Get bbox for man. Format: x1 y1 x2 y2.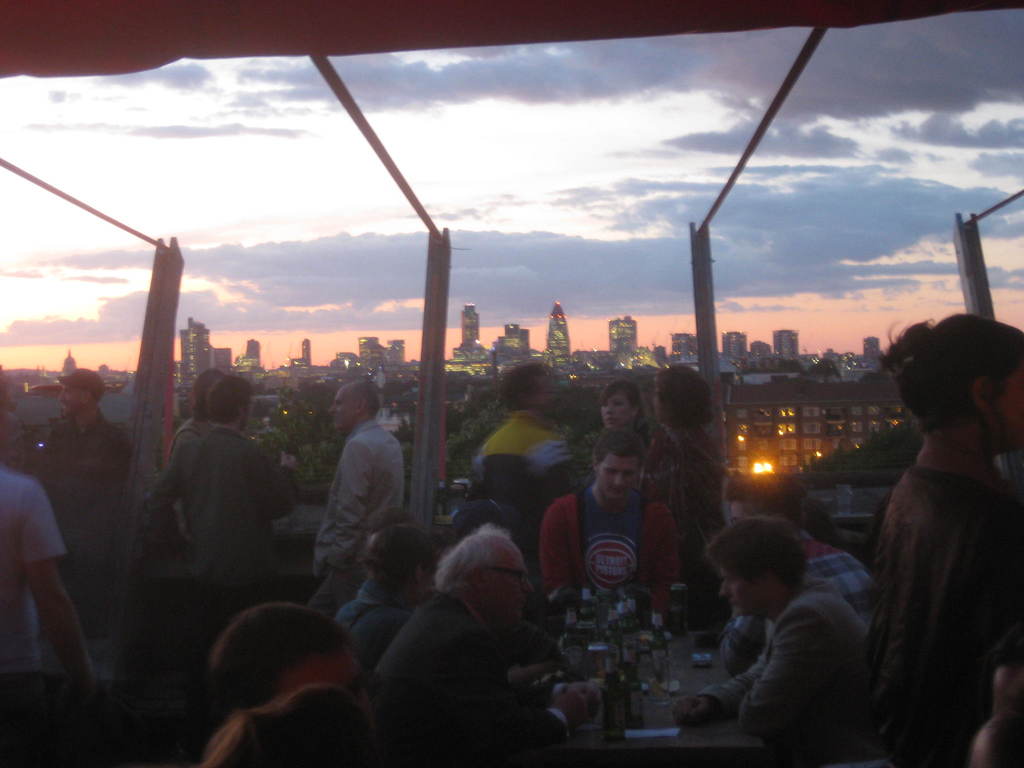
717 471 876 675.
